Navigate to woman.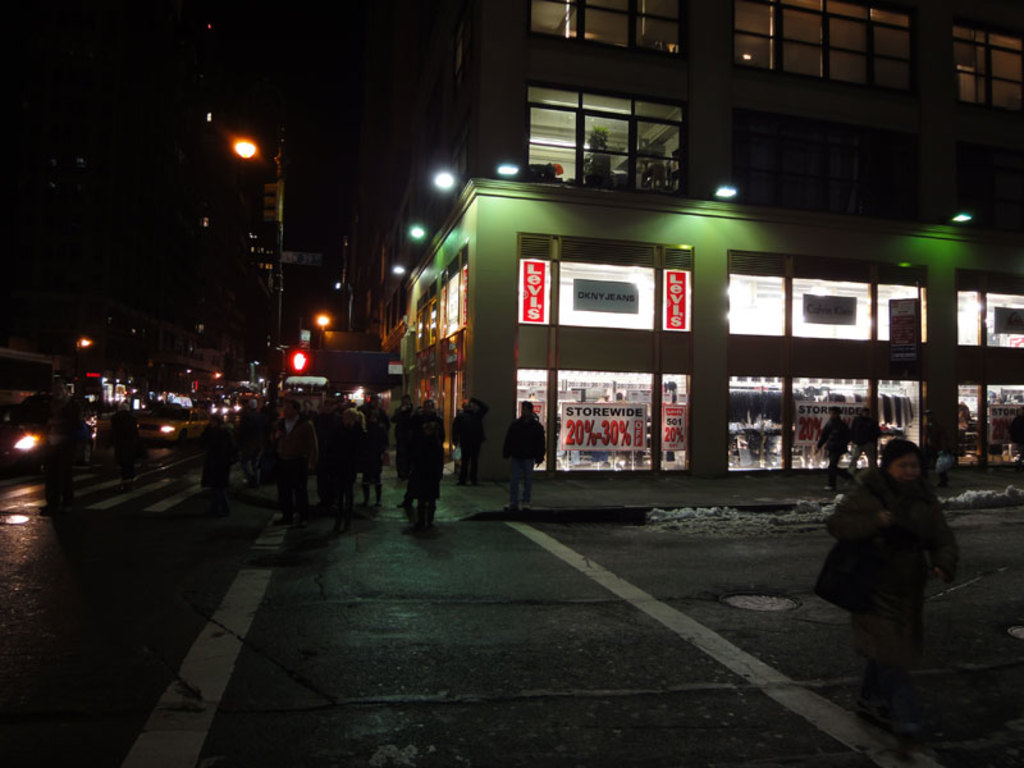
Navigation target: 332,410,367,536.
